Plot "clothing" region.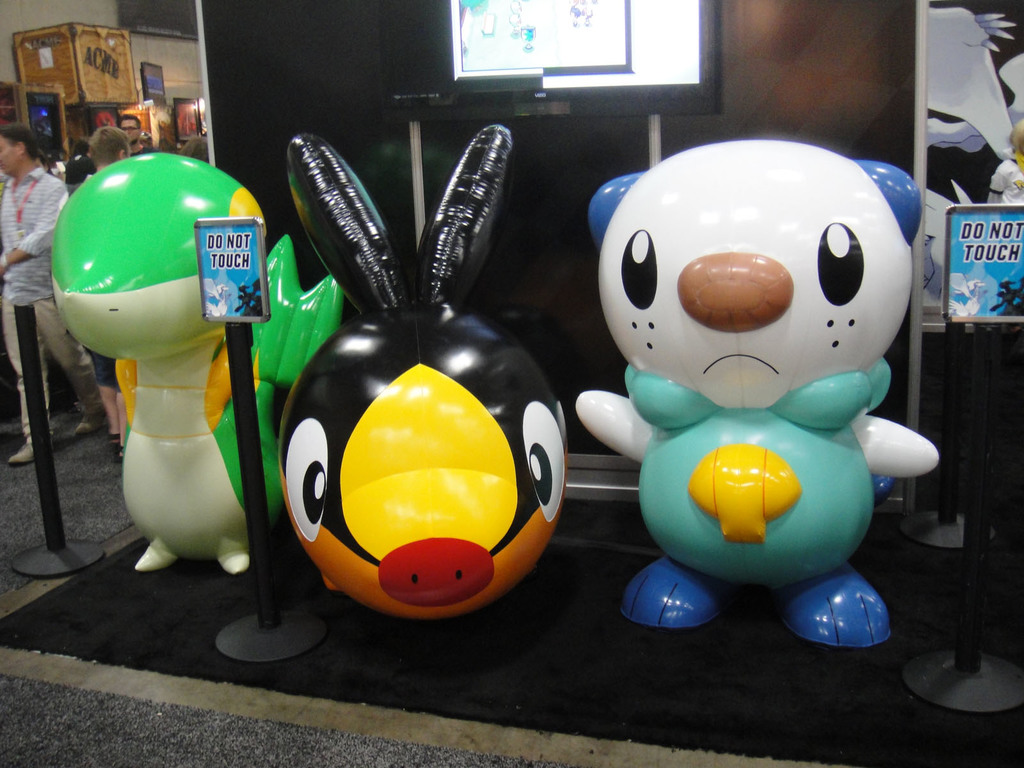
Plotted at x1=0 y1=163 x2=66 y2=308.
